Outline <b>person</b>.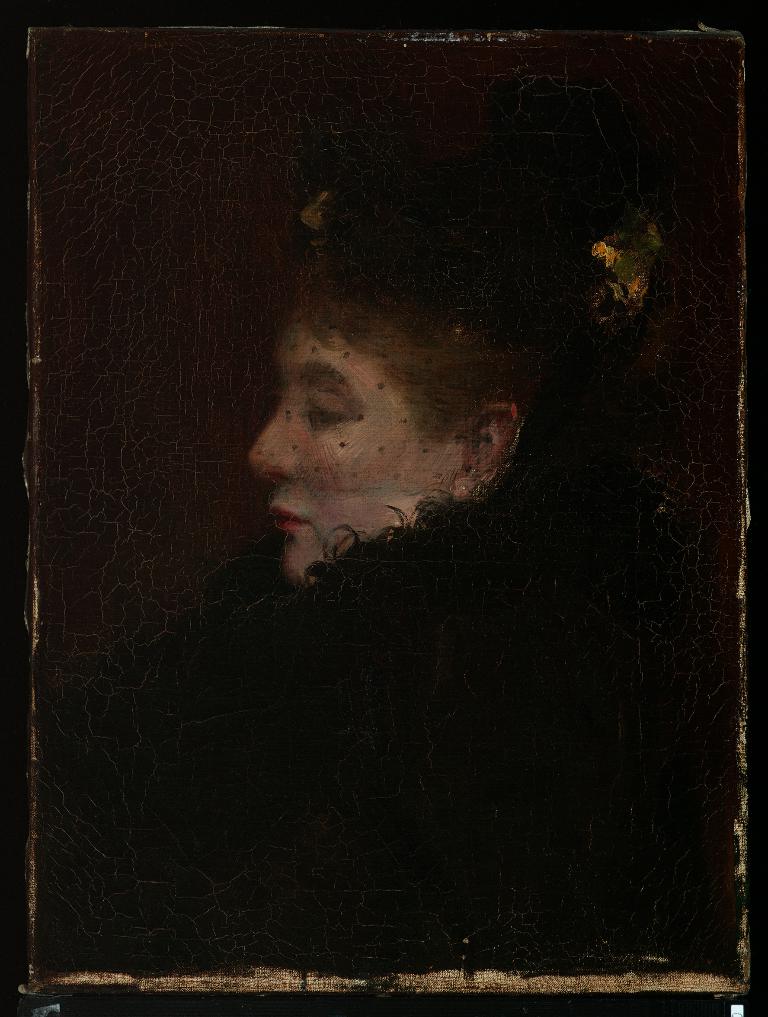
Outline: bbox=(80, 126, 681, 913).
